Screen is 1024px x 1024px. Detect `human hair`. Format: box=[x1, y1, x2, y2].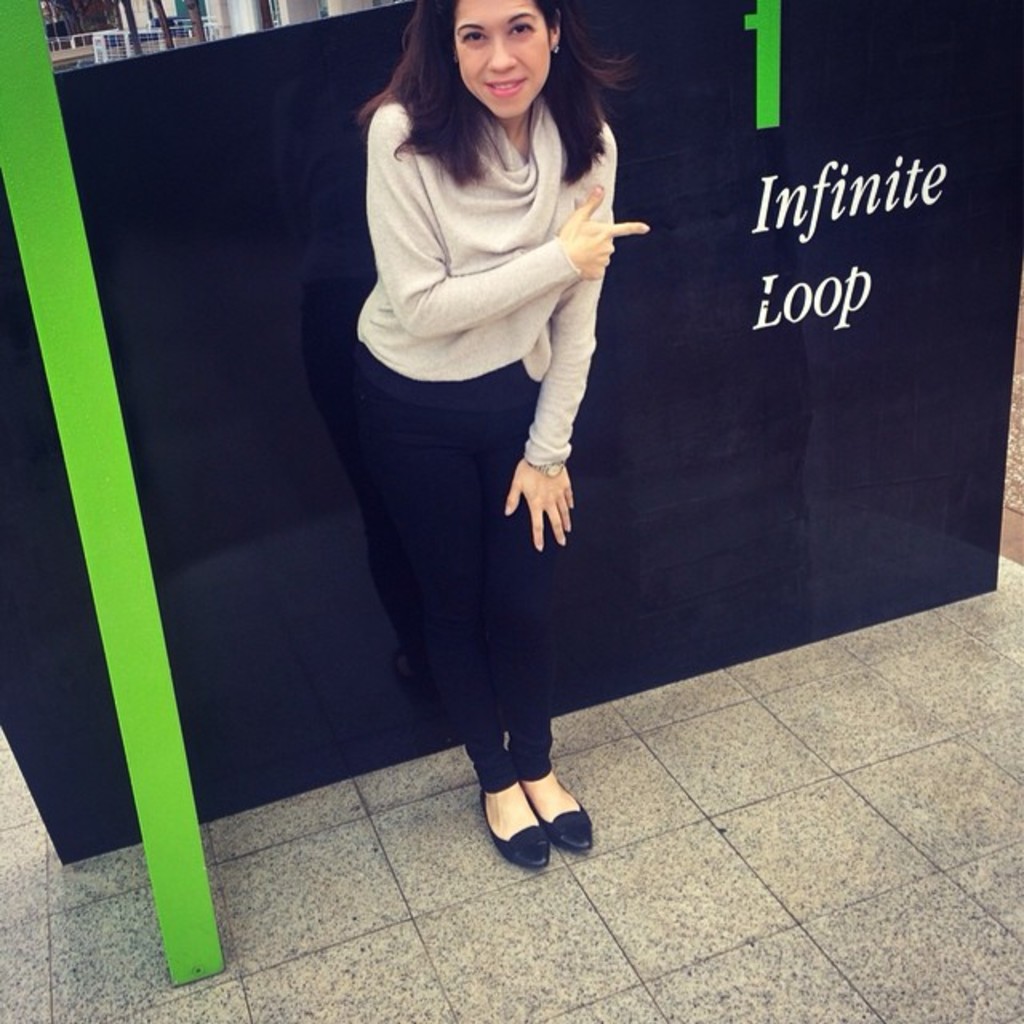
box=[371, 16, 608, 200].
